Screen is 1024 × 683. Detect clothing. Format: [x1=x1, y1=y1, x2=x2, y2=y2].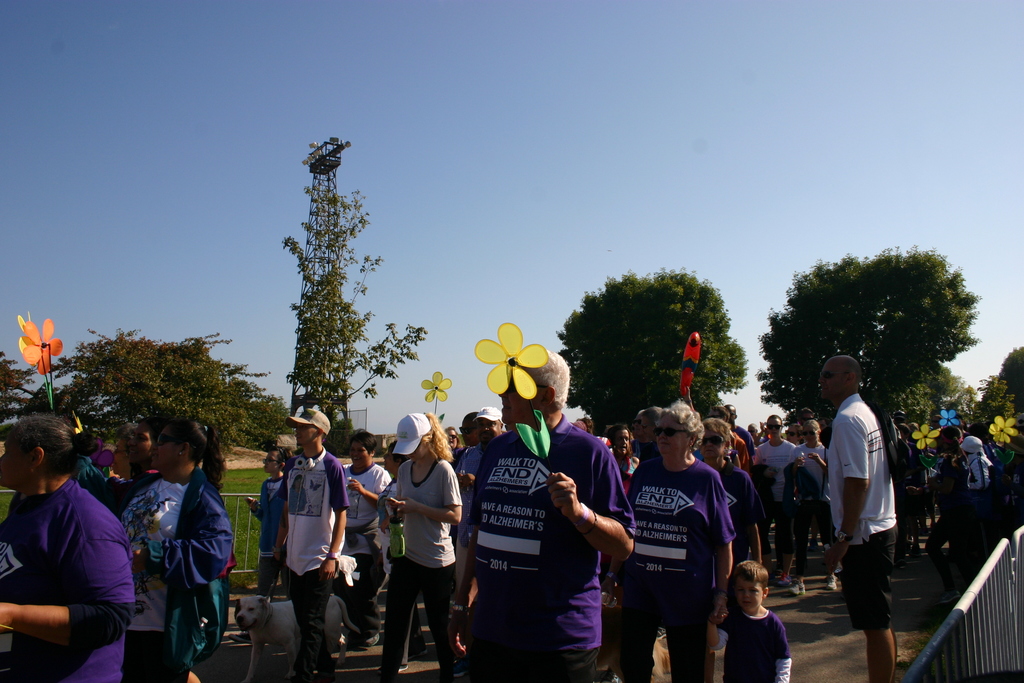
[x1=964, y1=452, x2=994, y2=556].
